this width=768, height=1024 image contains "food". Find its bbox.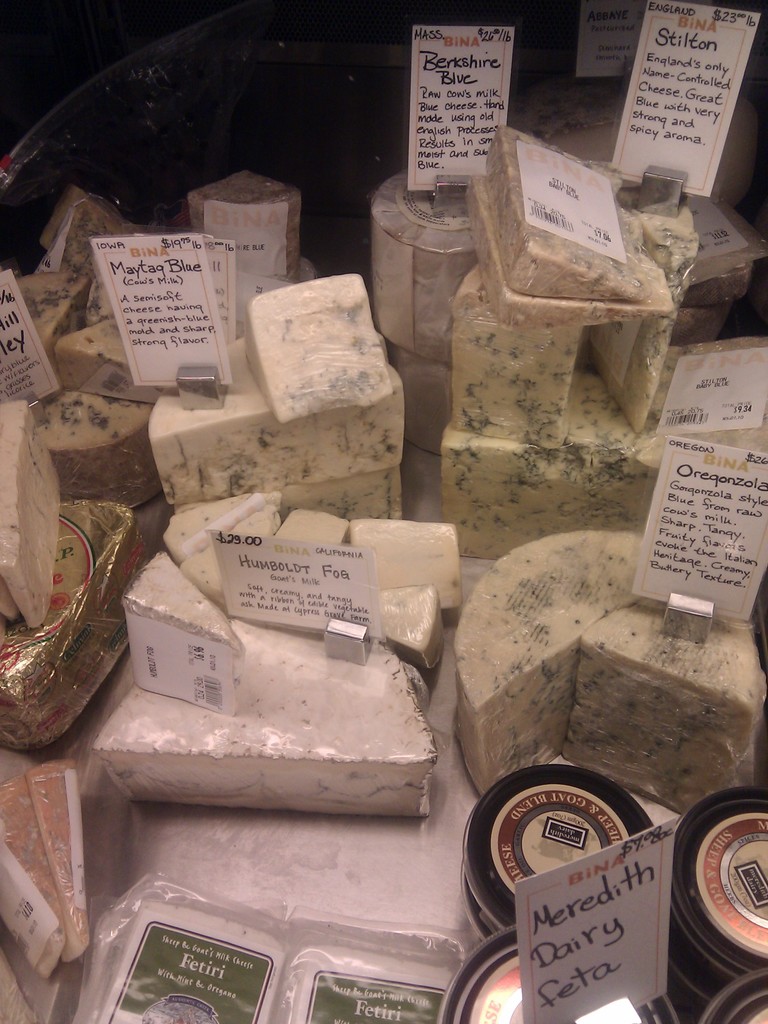
374:588:436:665.
